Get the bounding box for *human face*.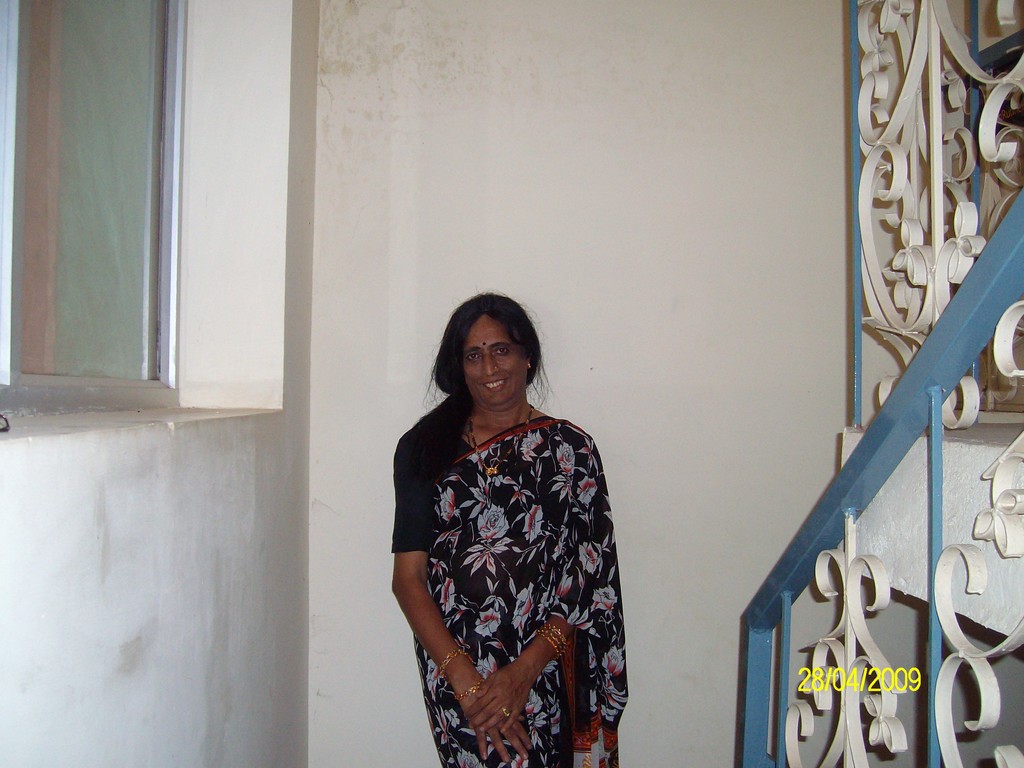
bbox(463, 309, 530, 406).
